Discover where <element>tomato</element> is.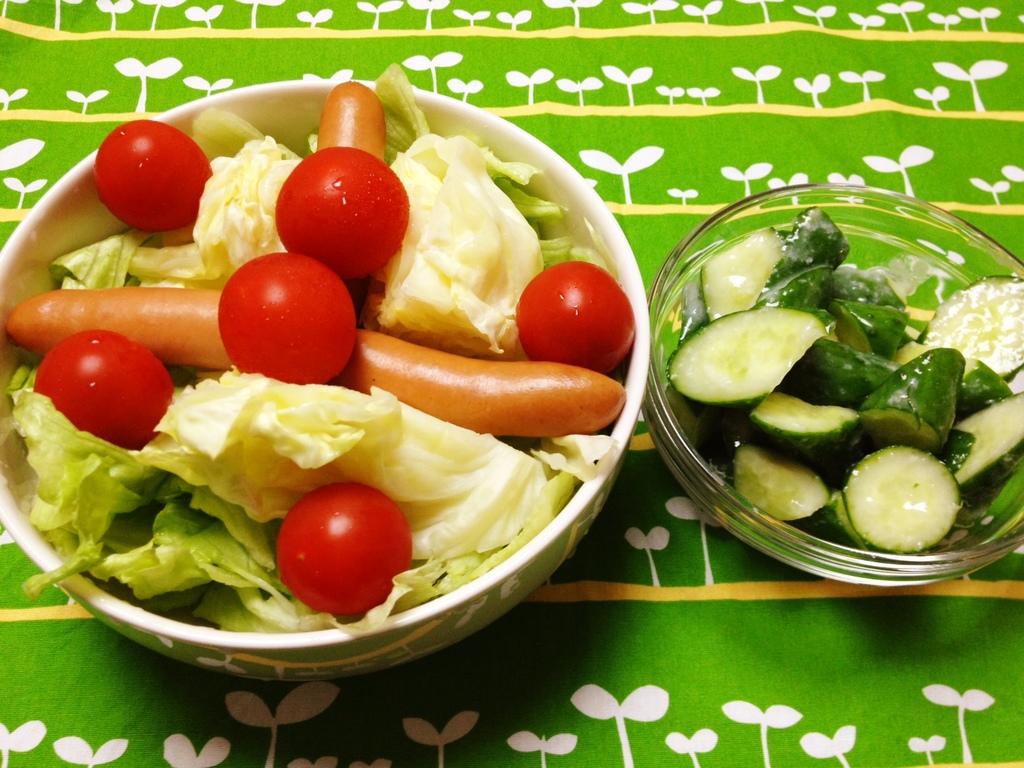
Discovered at l=267, t=483, r=395, b=599.
